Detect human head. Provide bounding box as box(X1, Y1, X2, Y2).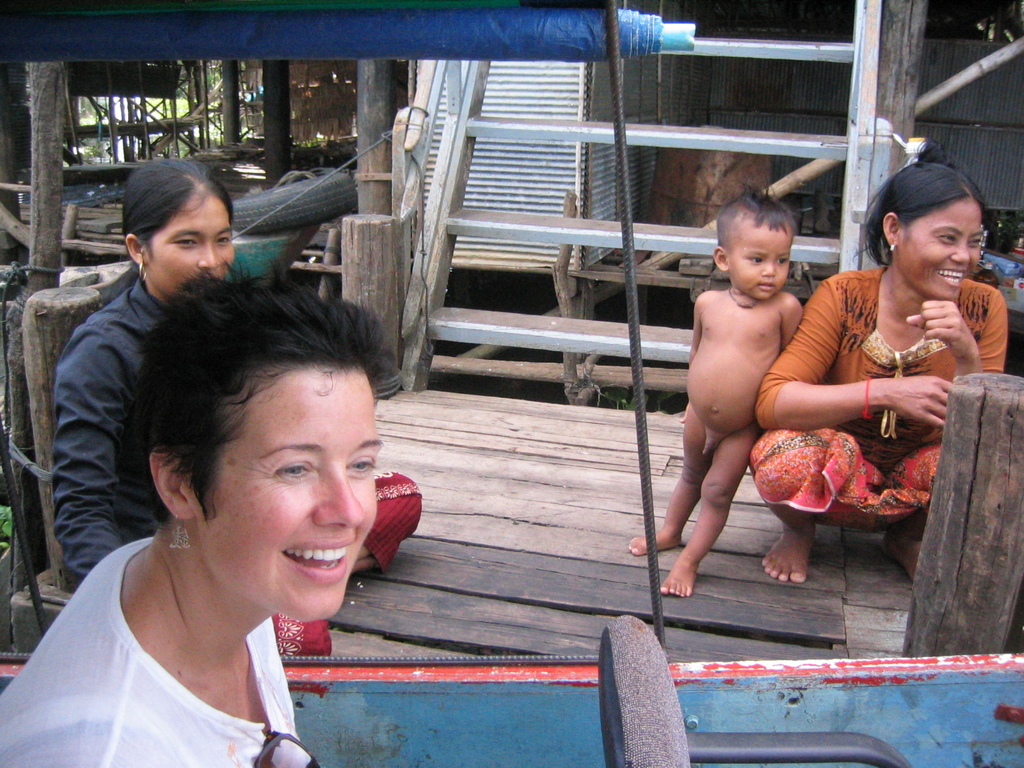
box(131, 262, 399, 622).
